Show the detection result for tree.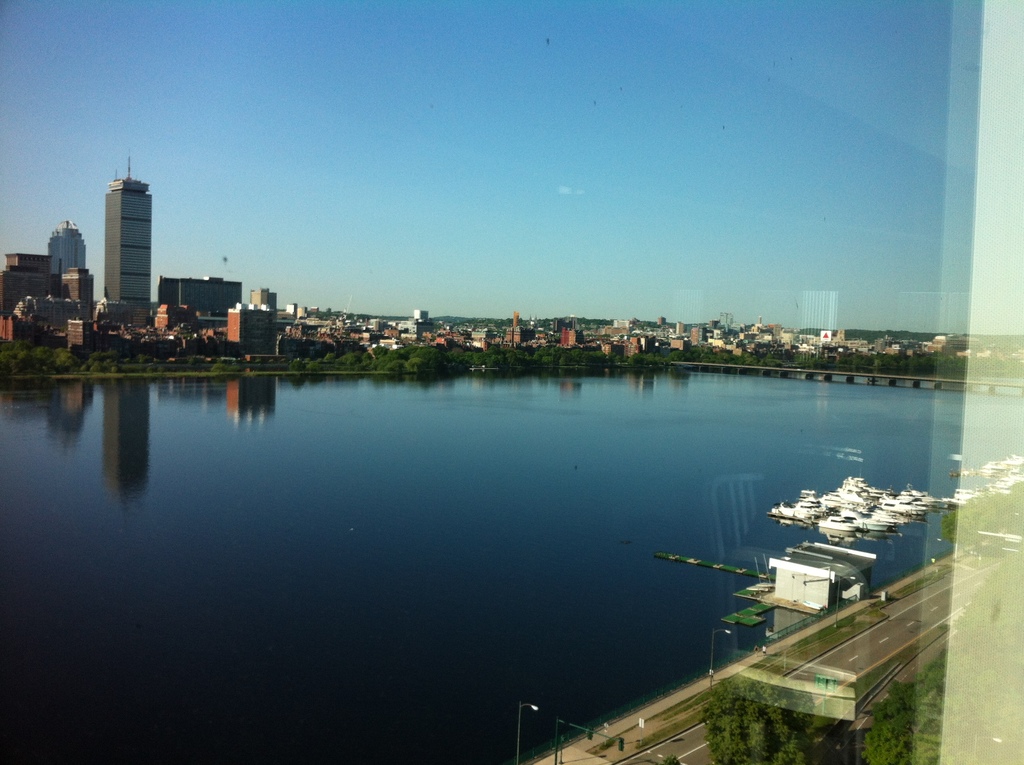
[943, 481, 1023, 556].
